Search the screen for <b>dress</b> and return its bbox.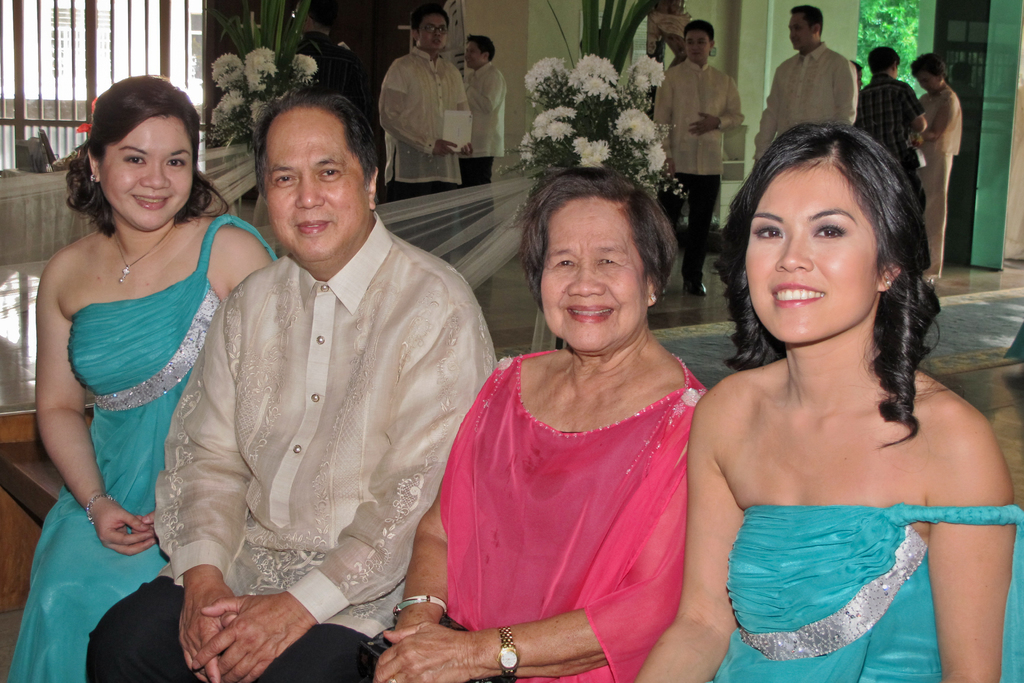
Found: region(8, 215, 278, 682).
